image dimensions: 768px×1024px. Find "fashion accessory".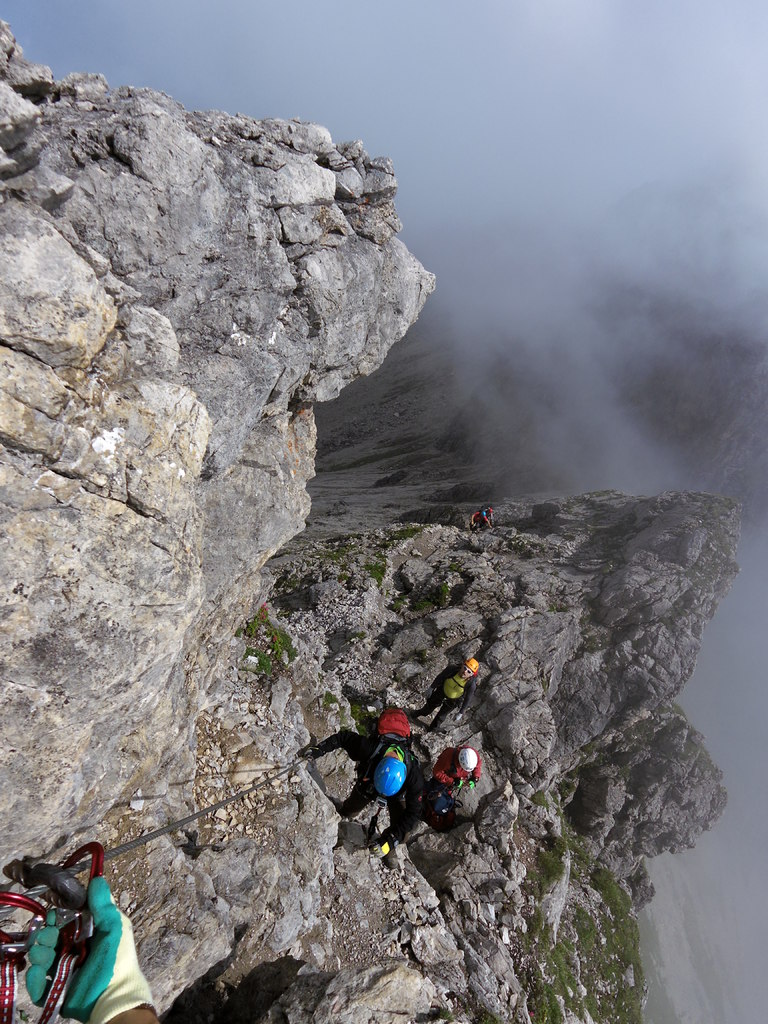
412:709:420:718.
